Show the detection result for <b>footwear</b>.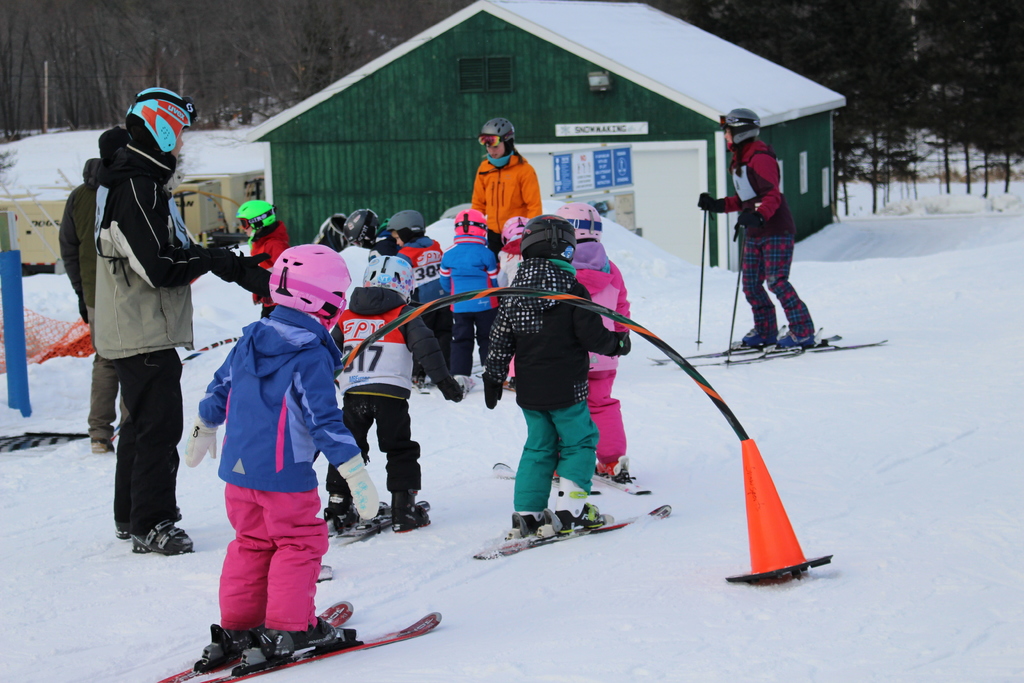
Rect(507, 514, 558, 539).
